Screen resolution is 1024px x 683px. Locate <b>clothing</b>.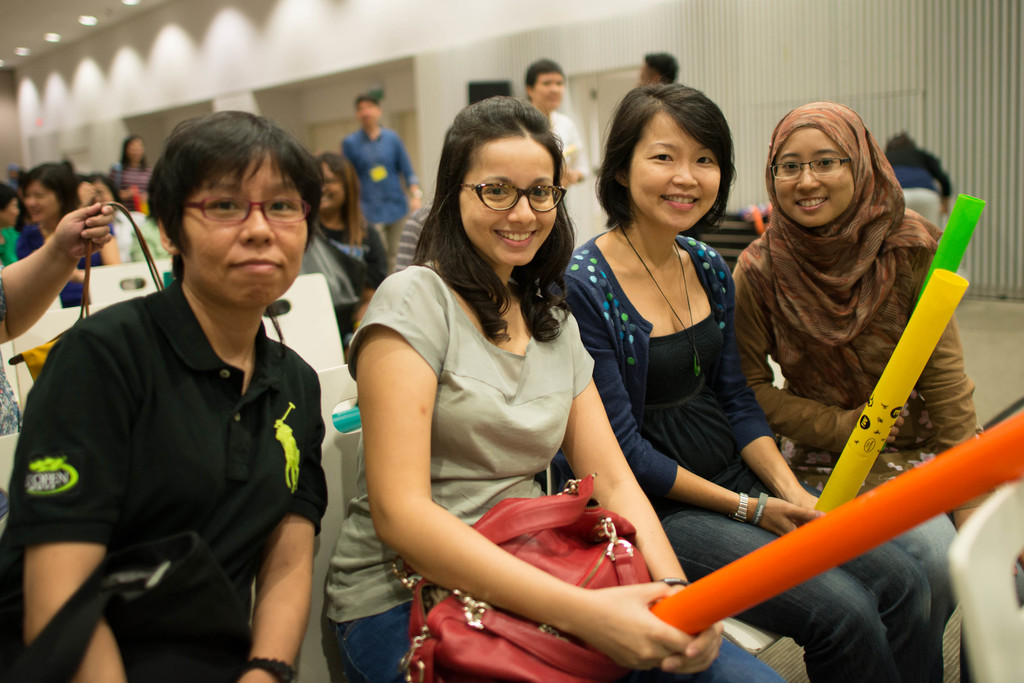
bbox(15, 225, 102, 307).
